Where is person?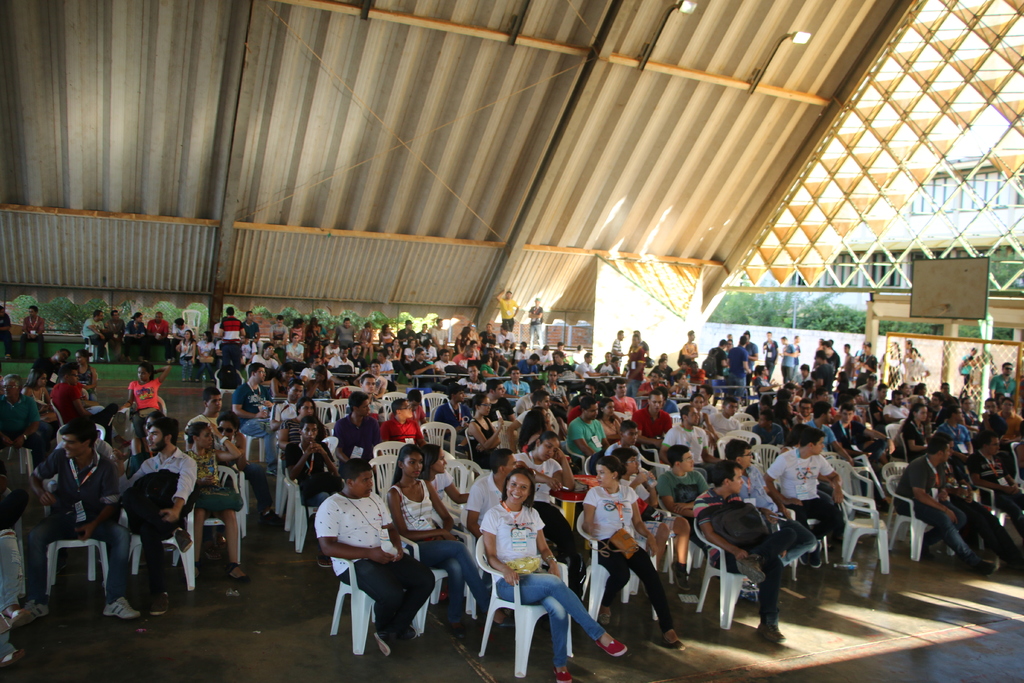
401/333/426/375.
